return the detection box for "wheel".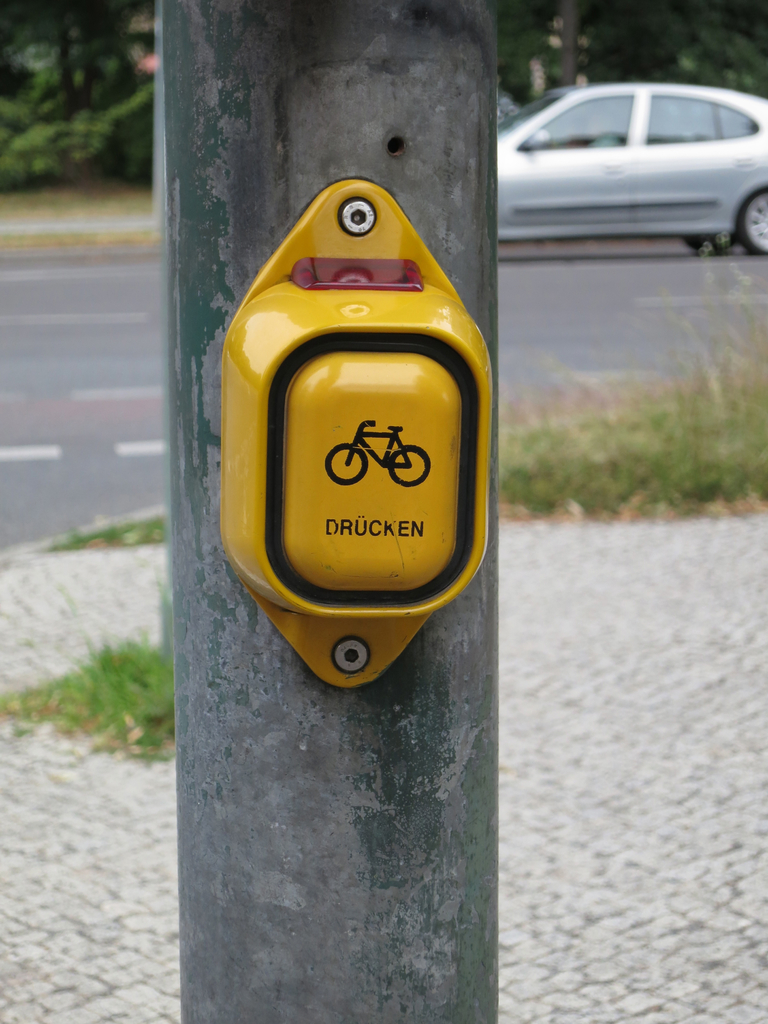
(737,190,767,253).
